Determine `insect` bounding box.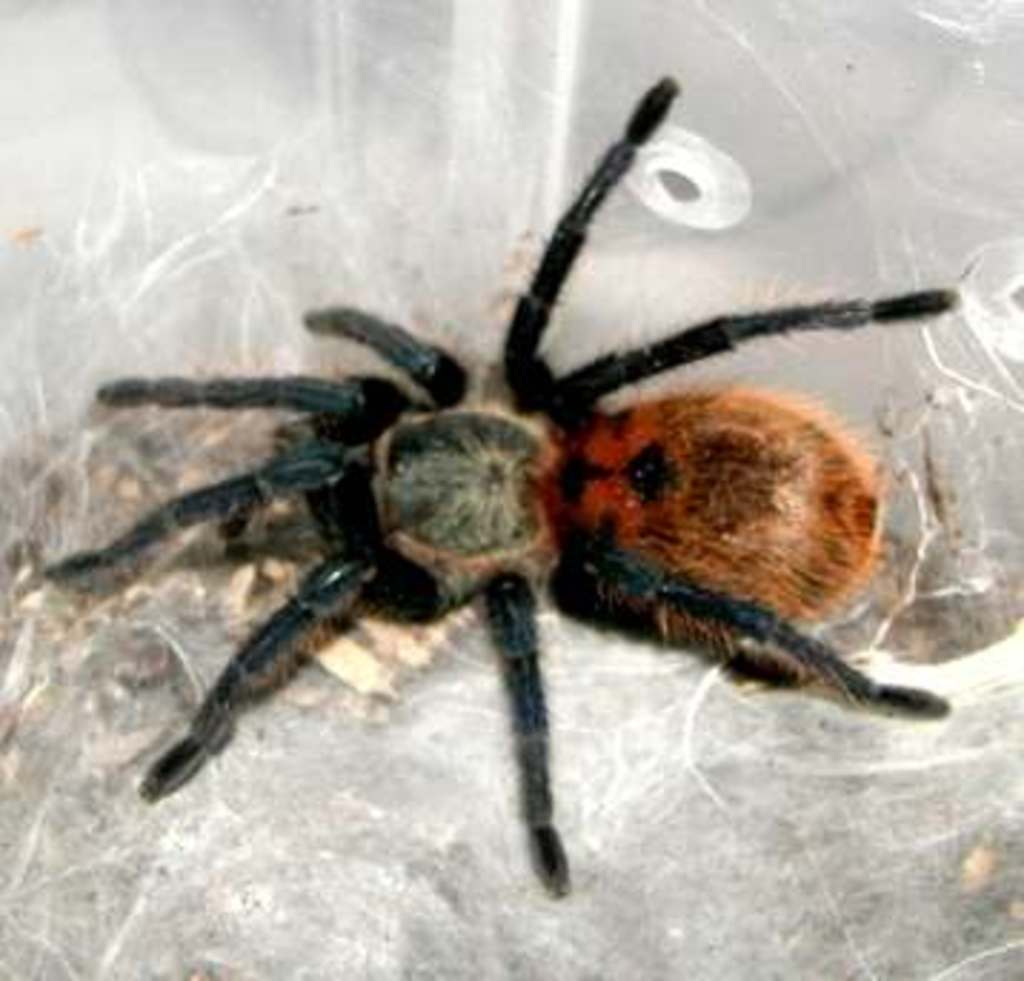
Determined: (37, 69, 964, 901).
